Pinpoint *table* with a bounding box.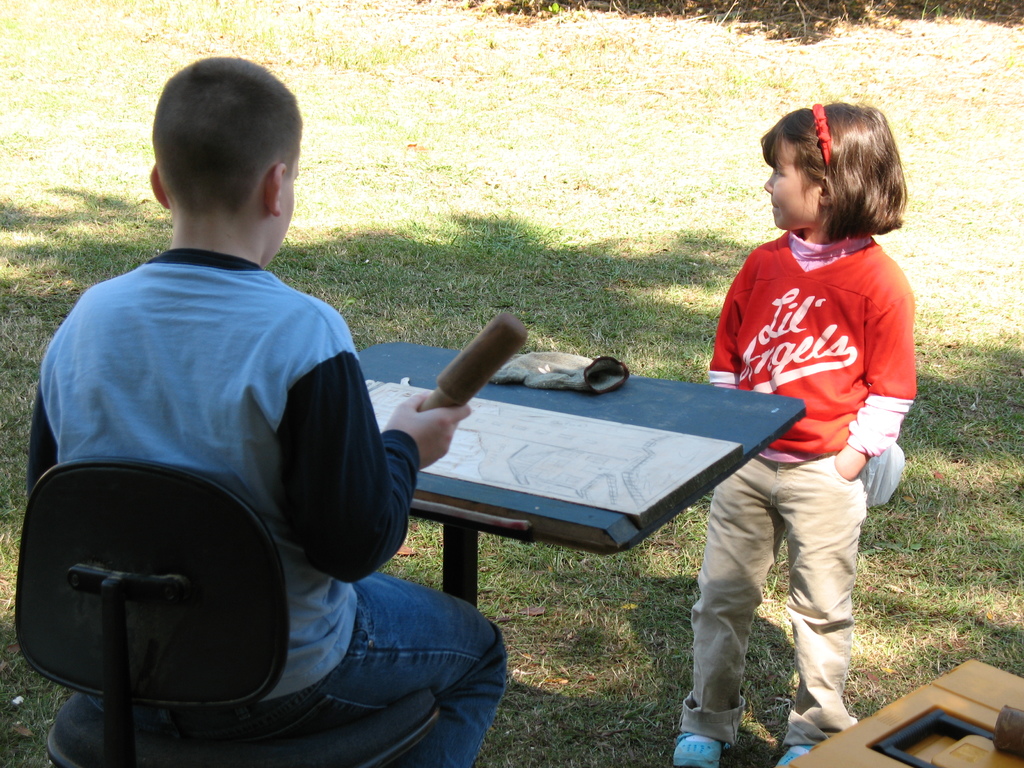
[x1=361, y1=321, x2=788, y2=608].
